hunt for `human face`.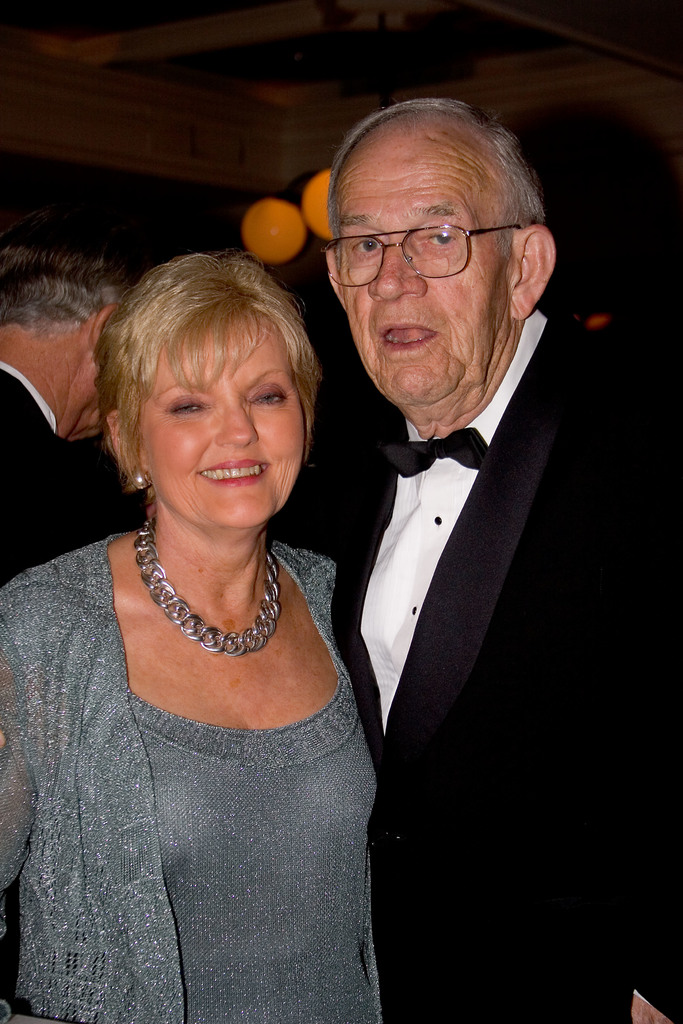
Hunted down at (140, 317, 305, 529).
